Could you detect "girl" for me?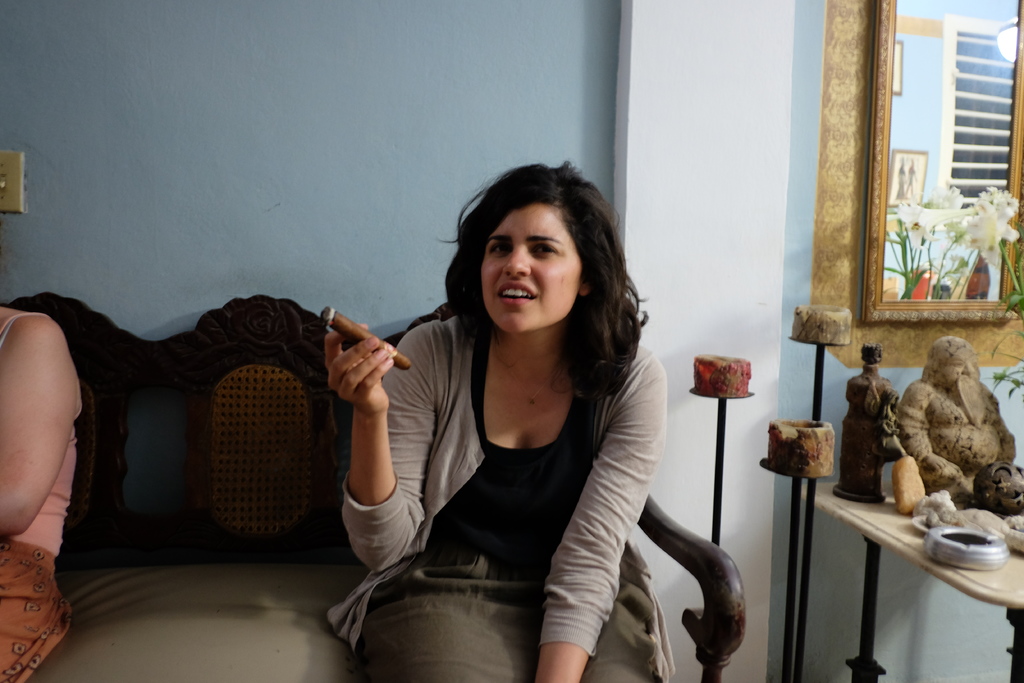
Detection result: (x1=0, y1=301, x2=81, y2=682).
